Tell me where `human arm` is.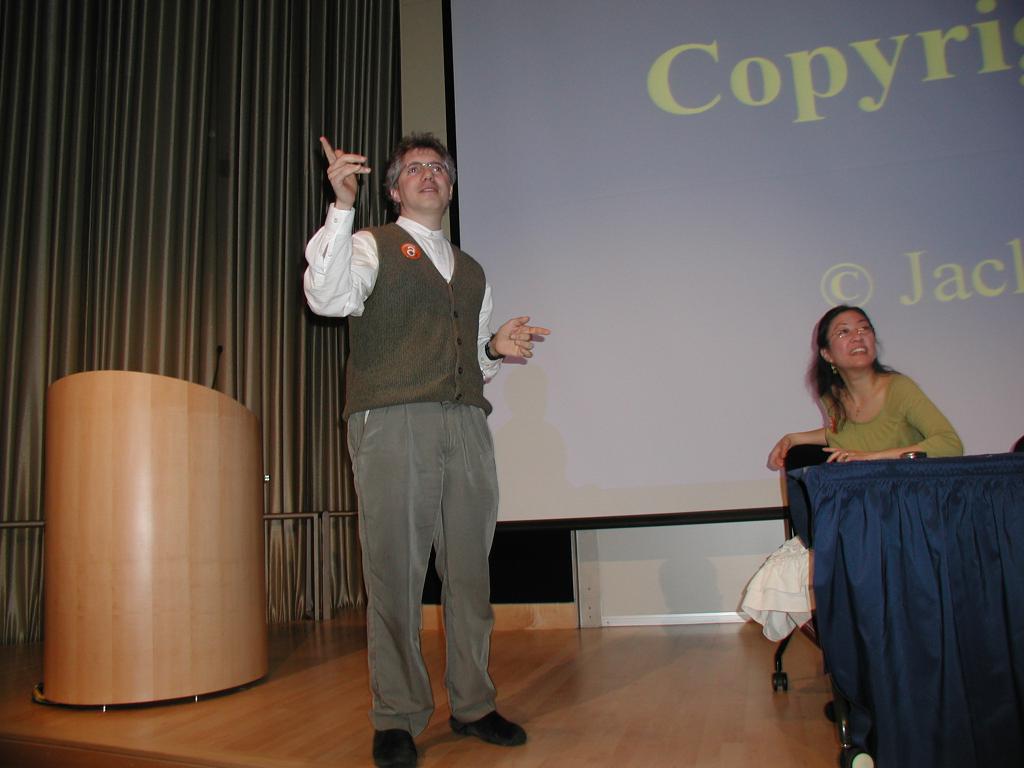
`human arm` is at left=473, top=275, right=551, bottom=387.
